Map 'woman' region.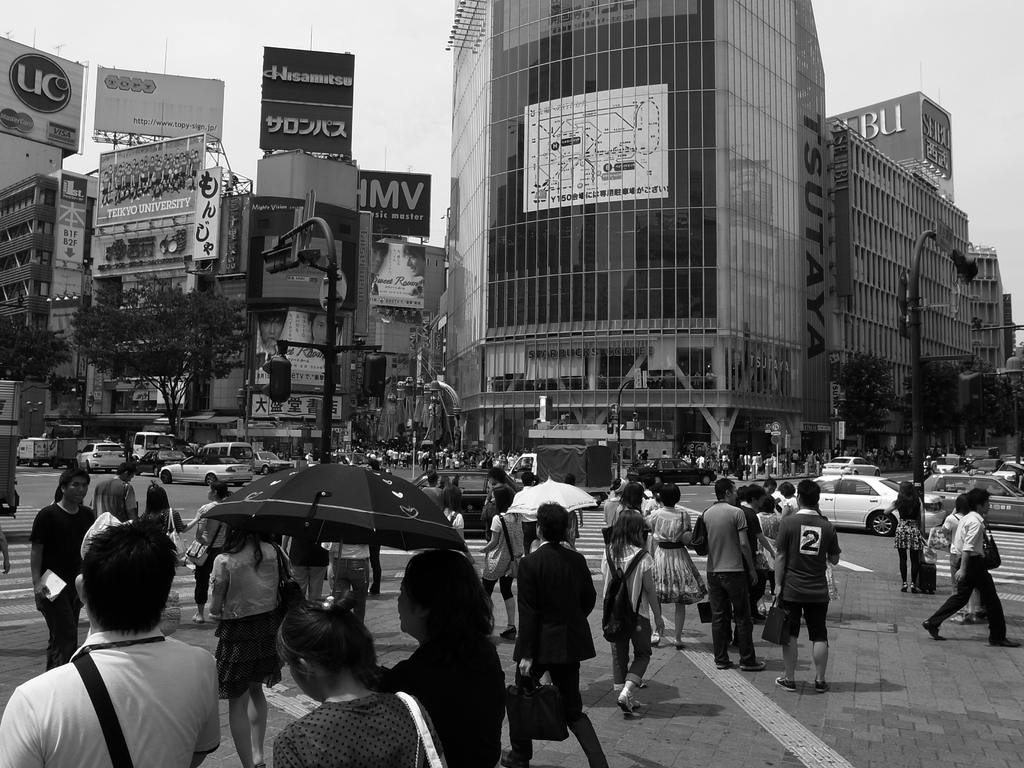
Mapped to bbox(209, 518, 299, 767).
